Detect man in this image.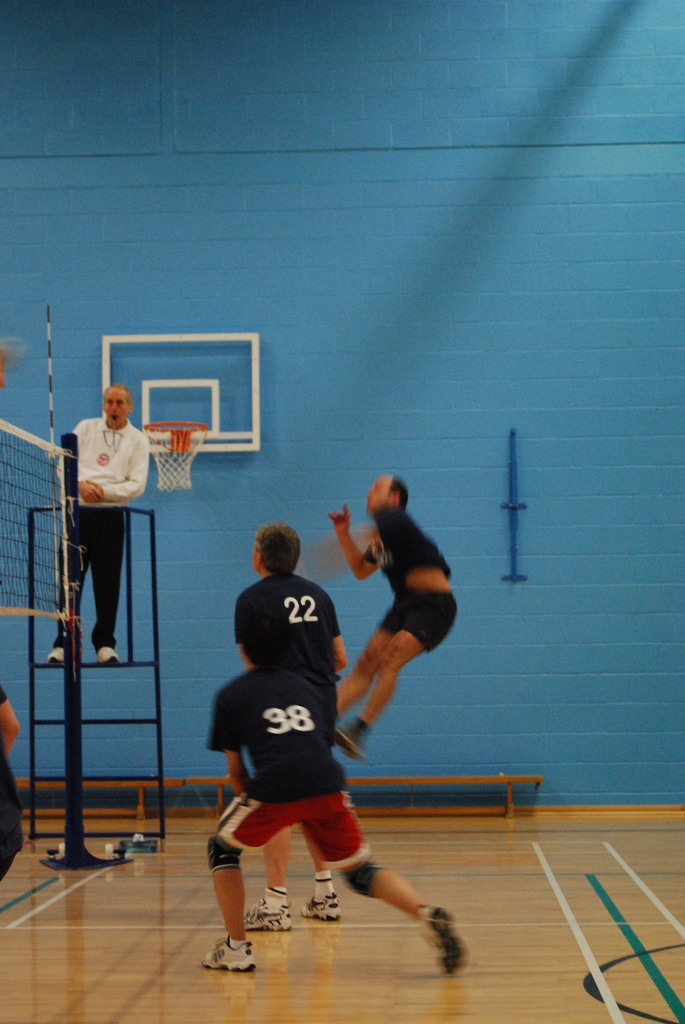
Detection: left=227, top=519, right=367, bottom=934.
